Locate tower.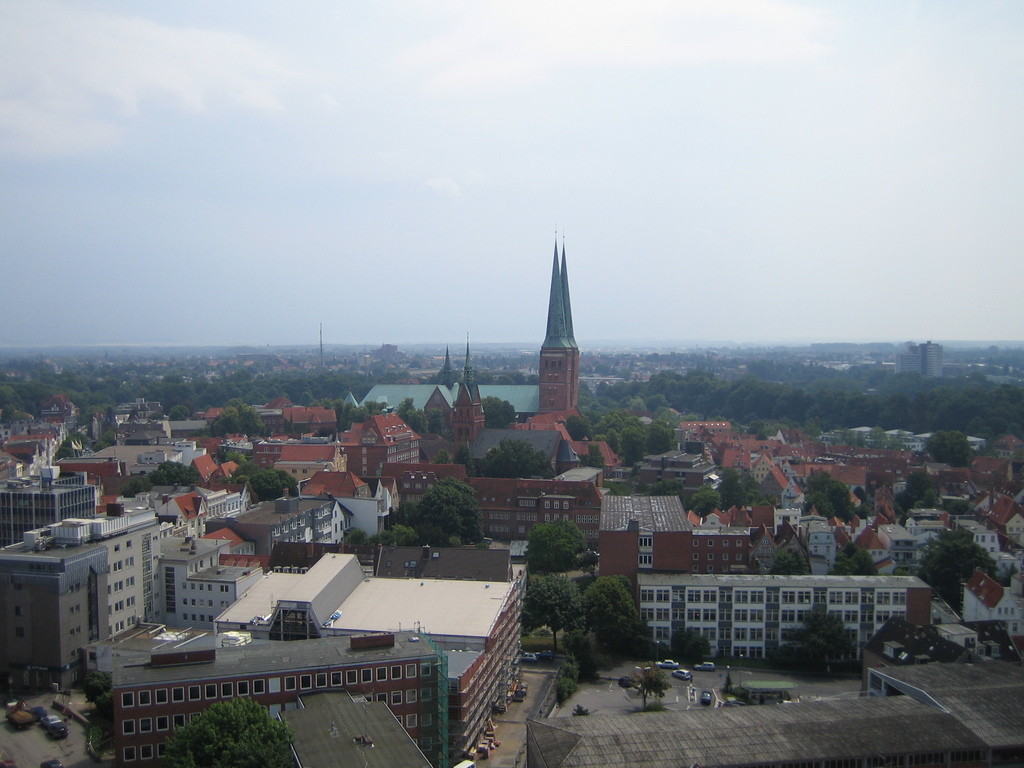
Bounding box: bbox=(542, 227, 573, 413).
